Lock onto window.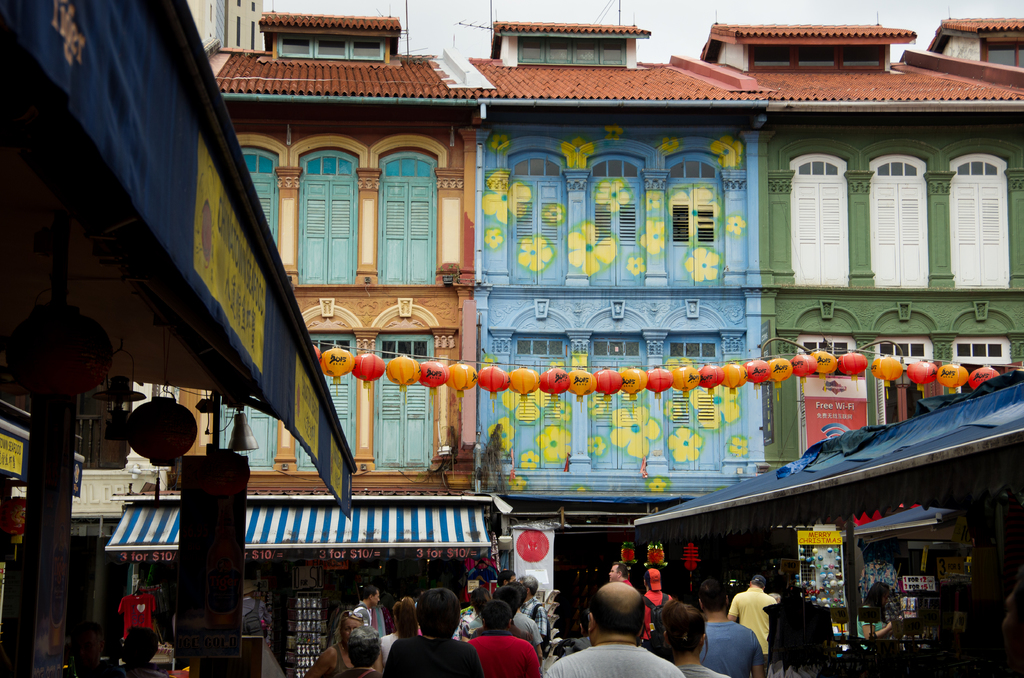
Locked: box(285, 329, 356, 479).
